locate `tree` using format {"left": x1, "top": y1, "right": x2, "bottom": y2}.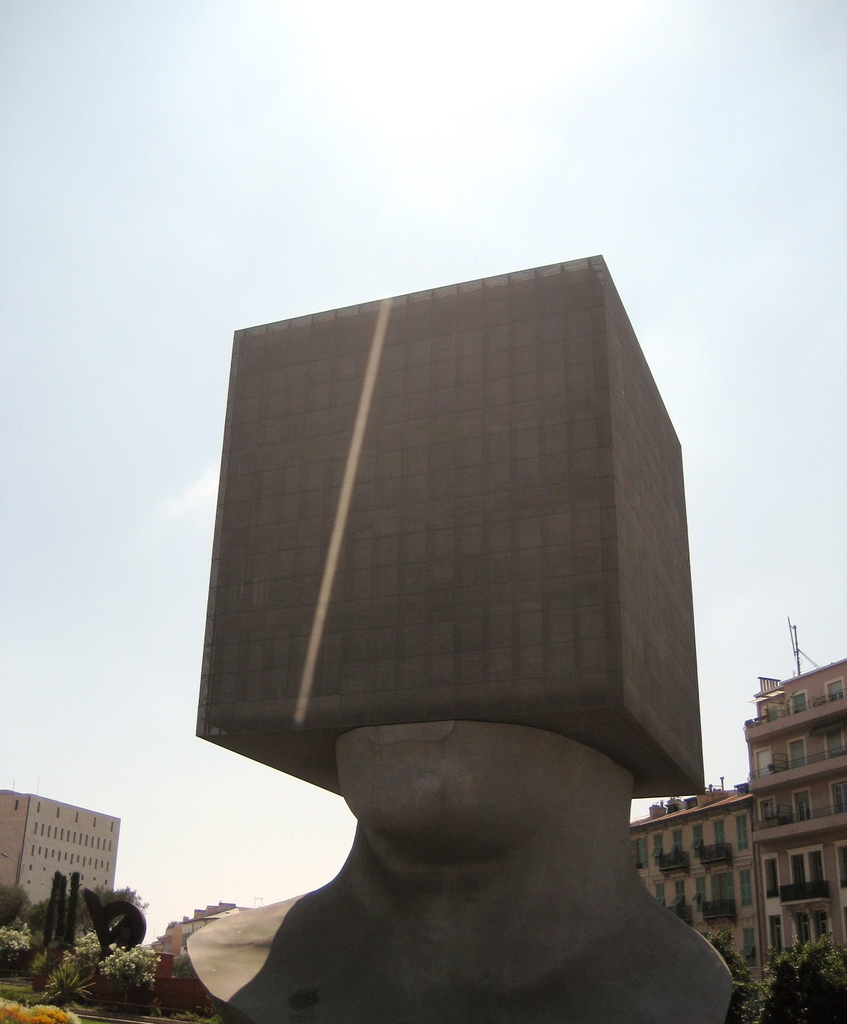
{"left": 722, "top": 920, "right": 846, "bottom": 1023}.
